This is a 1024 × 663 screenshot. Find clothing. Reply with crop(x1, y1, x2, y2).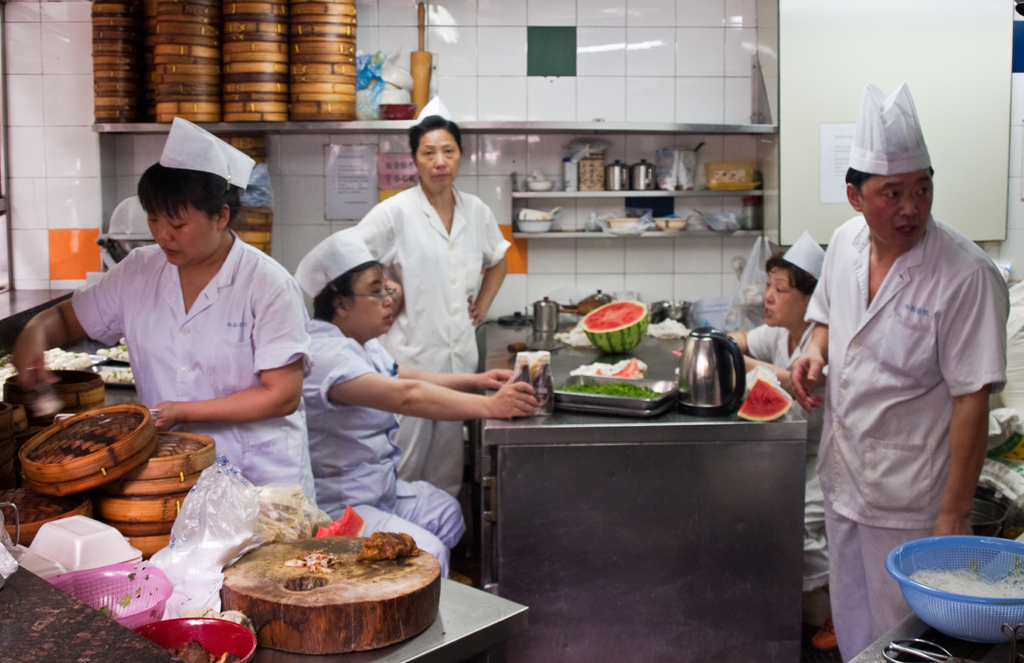
crop(364, 190, 516, 372).
